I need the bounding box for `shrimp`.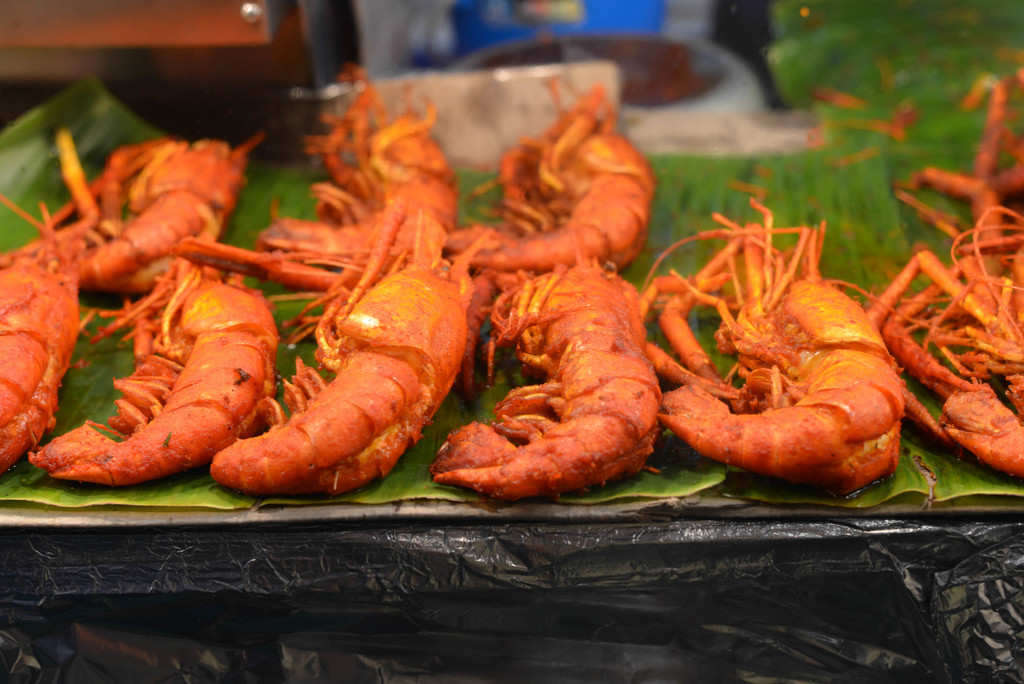
Here it is: 257/69/456/265.
